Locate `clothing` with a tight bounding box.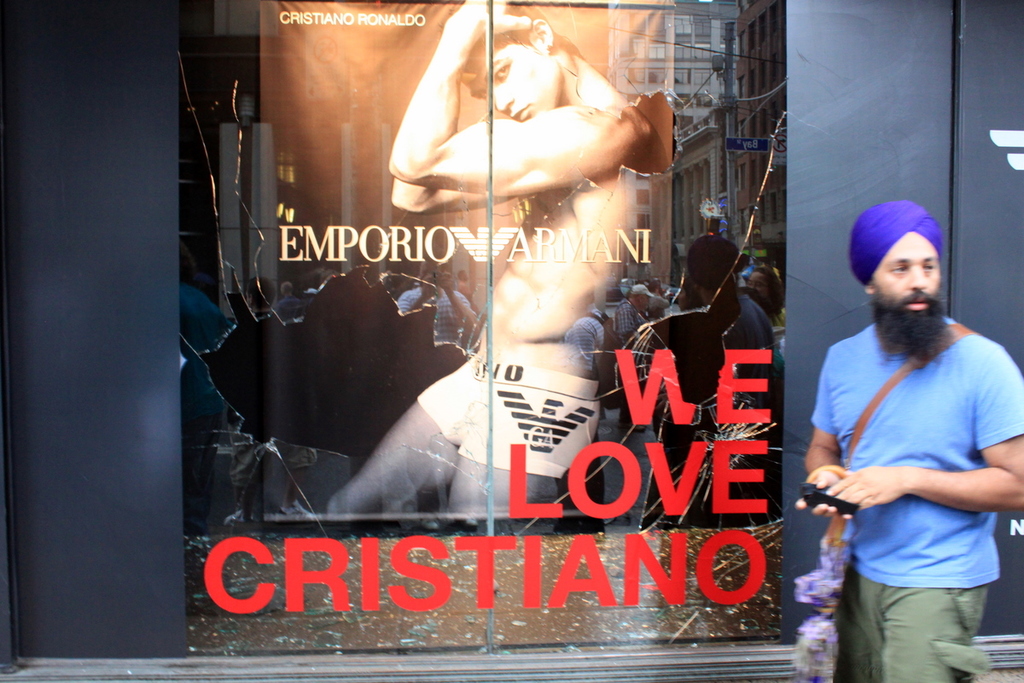
(802,360,1009,618).
